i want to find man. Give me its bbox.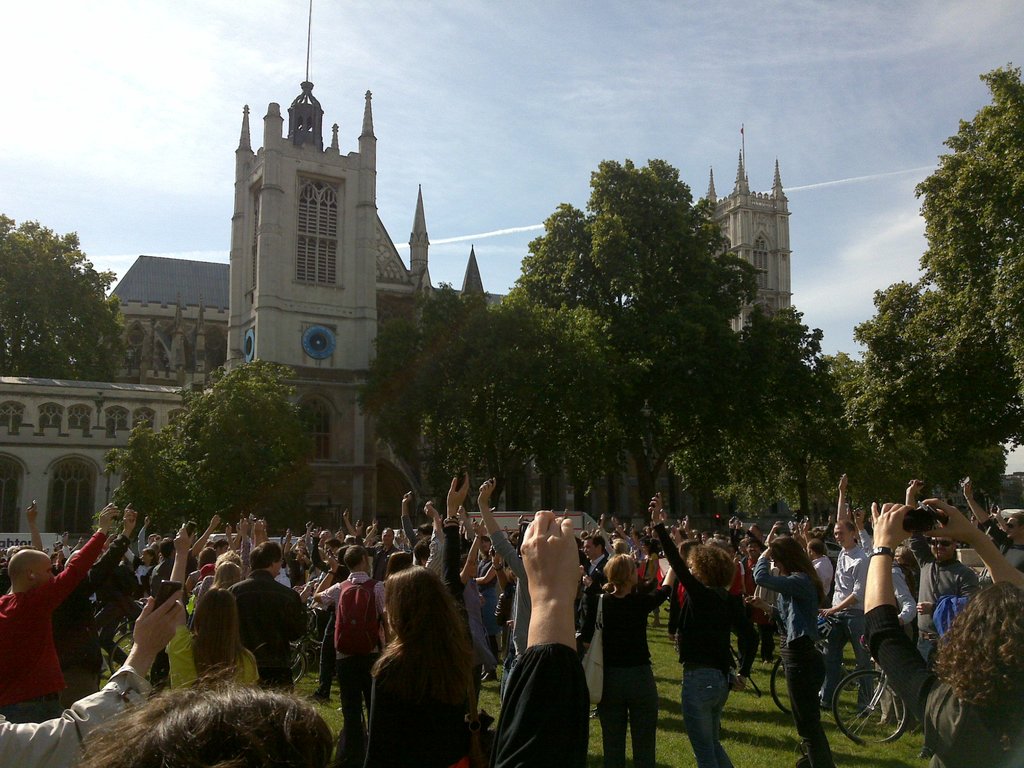
(x1=51, y1=501, x2=138, y2=712).
